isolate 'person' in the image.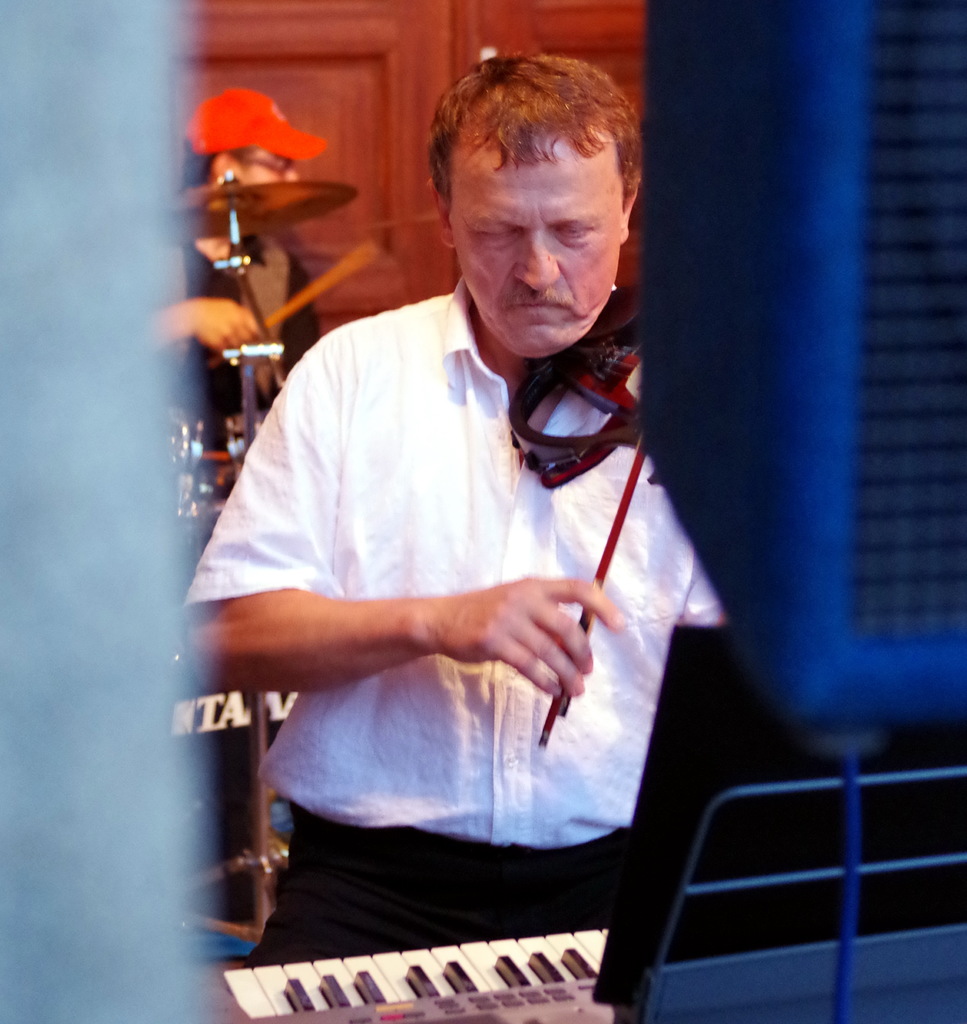
Isolated region: [x1=152, y1=89, x2=327, y2=451].
